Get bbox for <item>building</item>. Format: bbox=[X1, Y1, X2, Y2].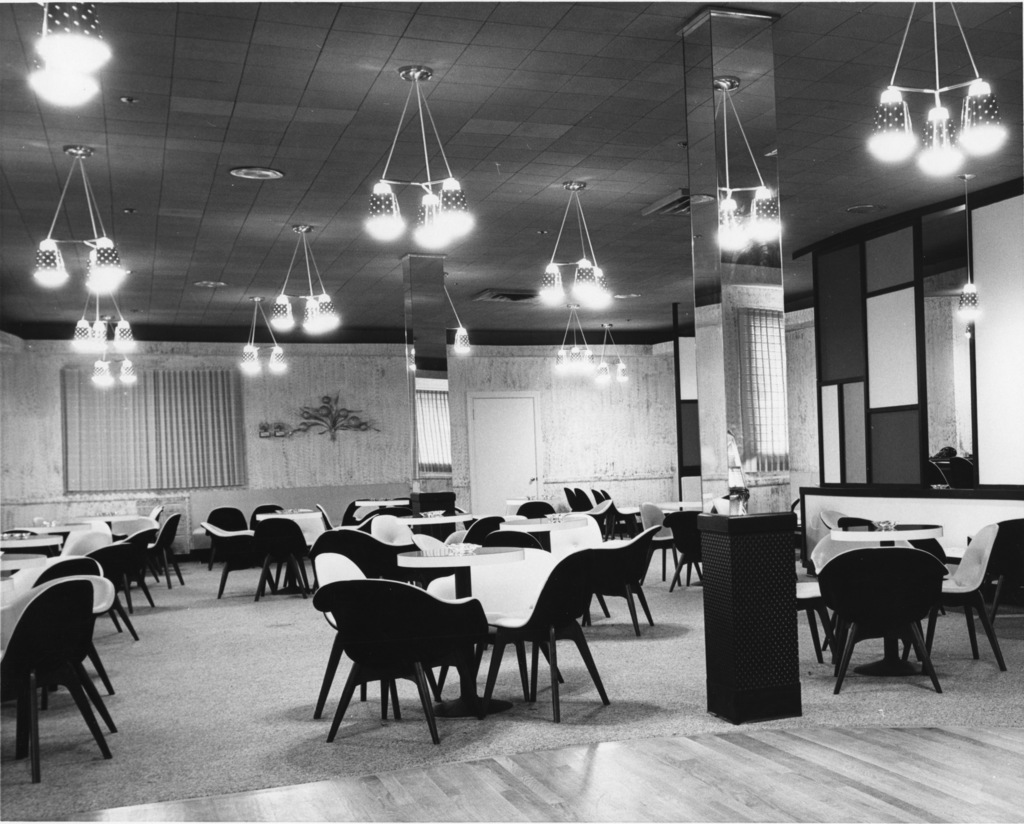
bbox=[0, 0, 1023, 823].
